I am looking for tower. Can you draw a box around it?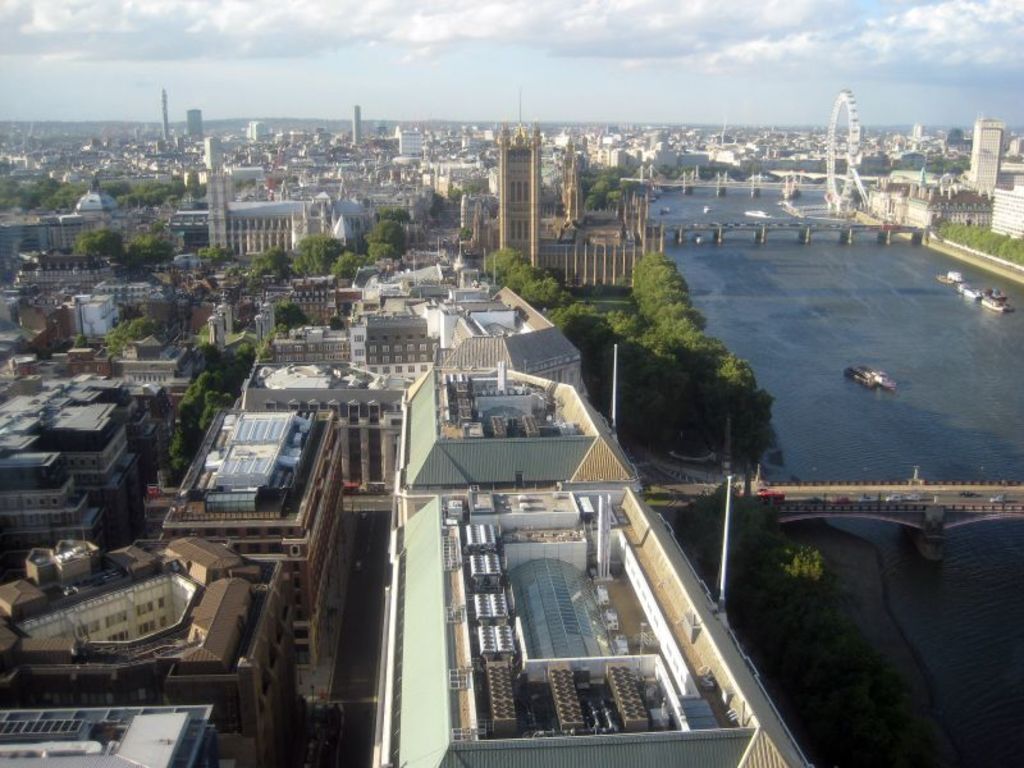
Sure, the bounding box is [202, 134, 233, 247].
